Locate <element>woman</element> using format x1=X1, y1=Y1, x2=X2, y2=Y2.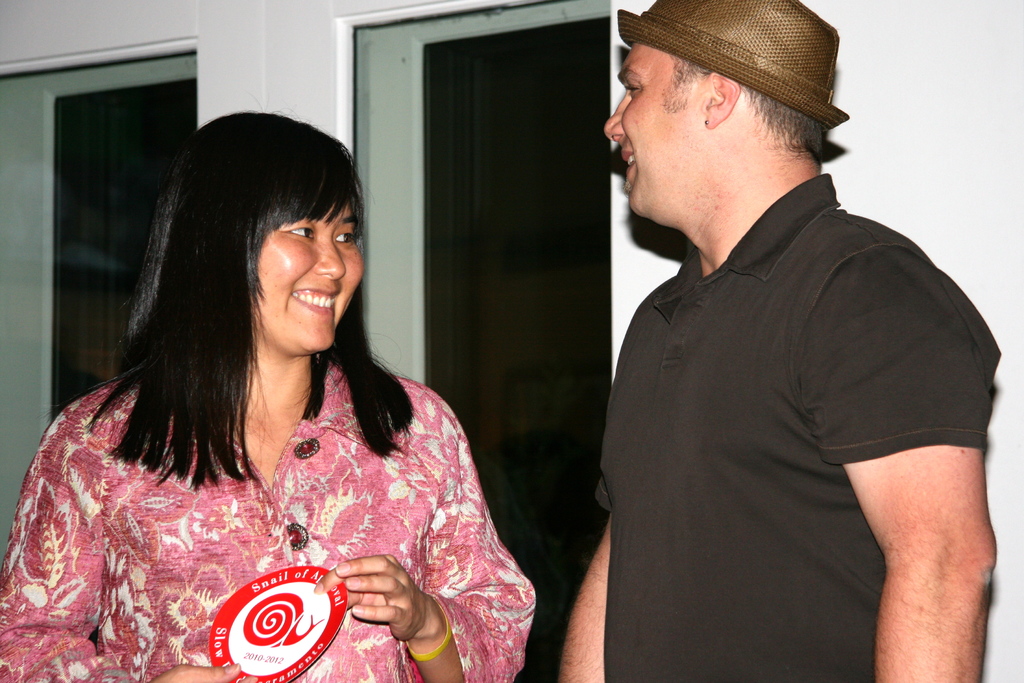
x1=0, y1=112, x2=539, y2=682.
